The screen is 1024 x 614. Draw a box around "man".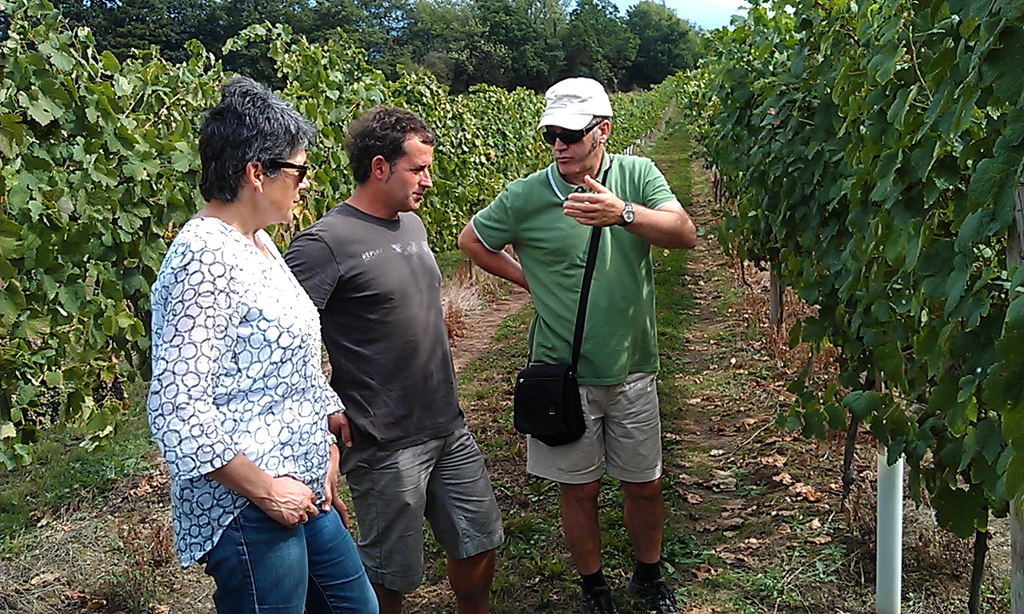
l=286, t=112, r=498, b=600.
